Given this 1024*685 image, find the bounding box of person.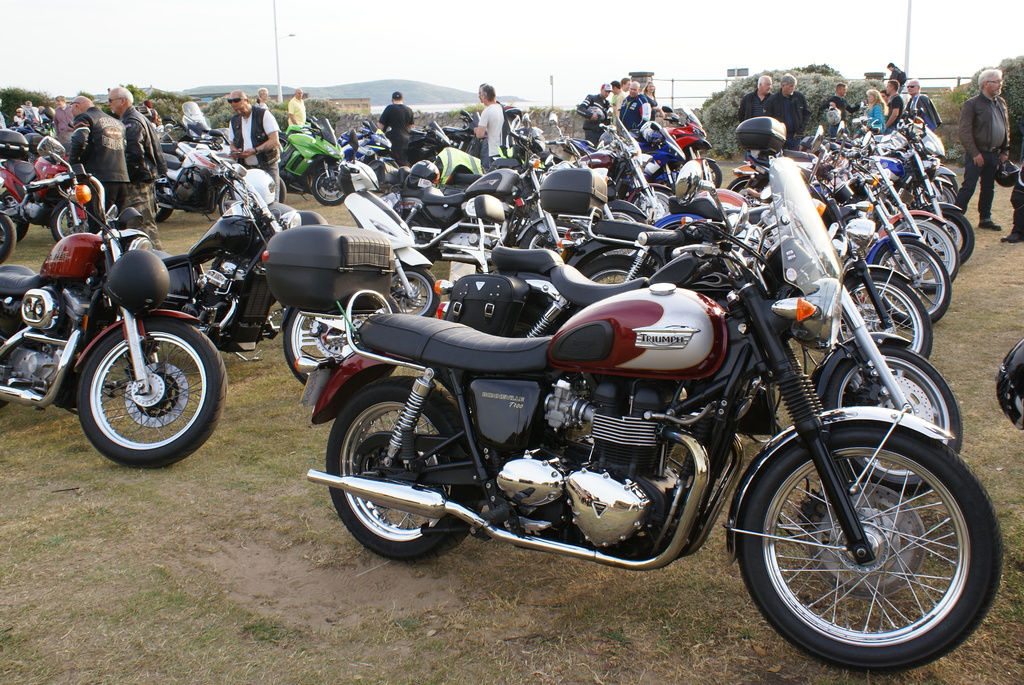
<region>906, 77, 943, 132</region>.
